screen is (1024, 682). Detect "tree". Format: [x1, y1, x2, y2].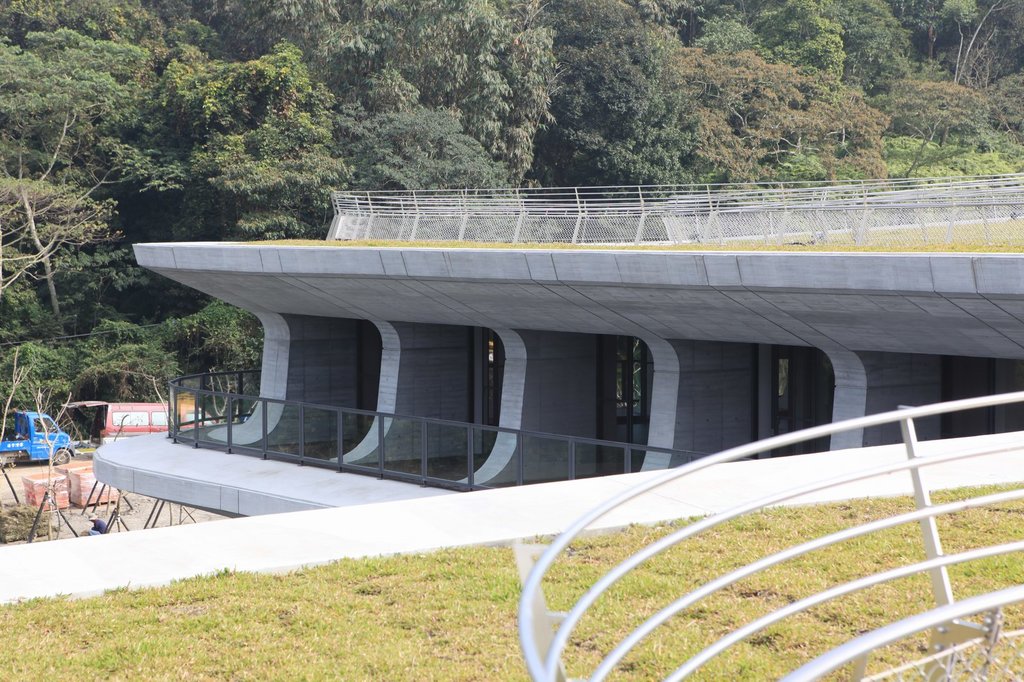
[168, 301, 268, 416].
